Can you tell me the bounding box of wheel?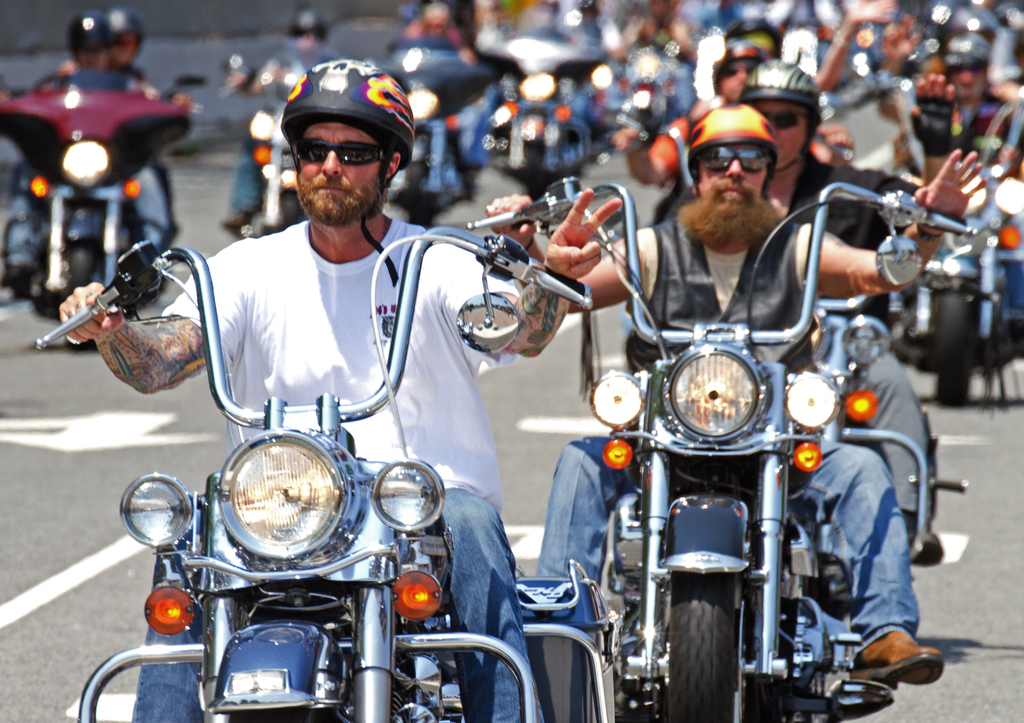
<region>932, 286, 980, 407</region>.
